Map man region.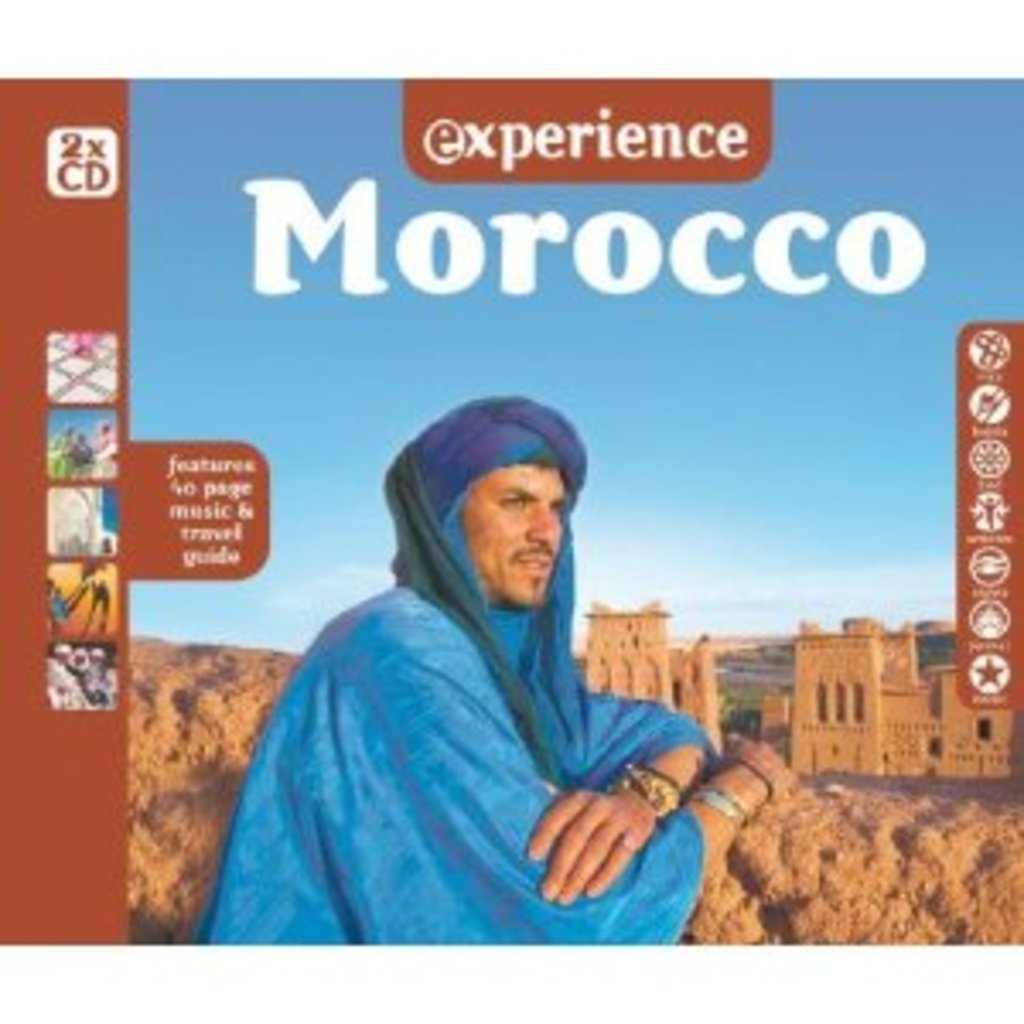
Mapped to pyautogui.locateOnScreen(259, 393, 765, 952).
